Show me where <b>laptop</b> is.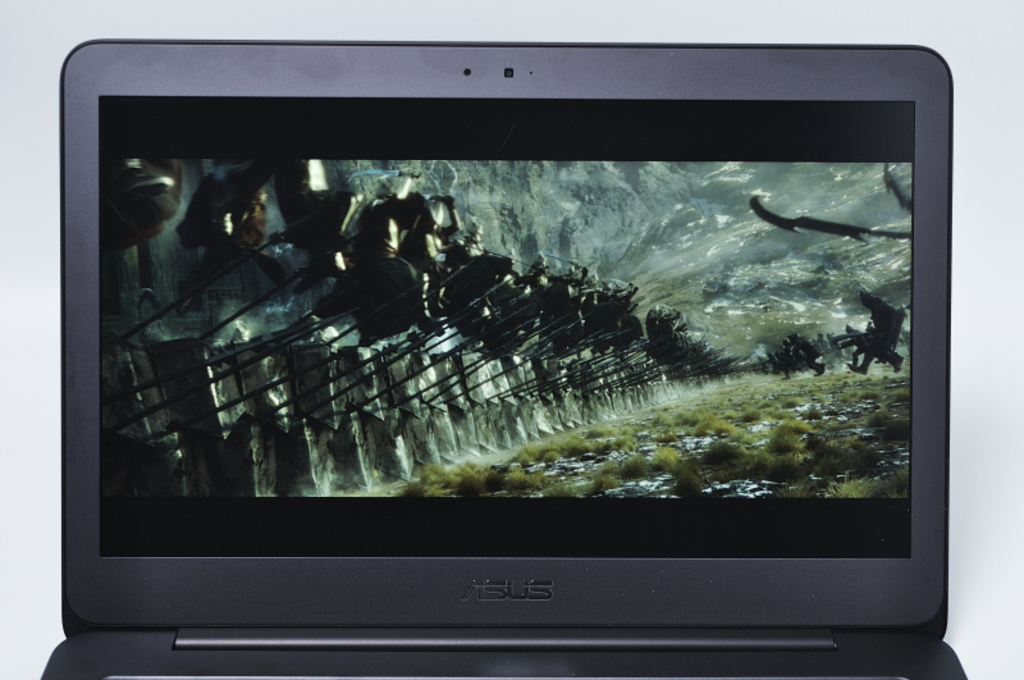
<b>laptop</b> is at 41, 37, 966, 679.
